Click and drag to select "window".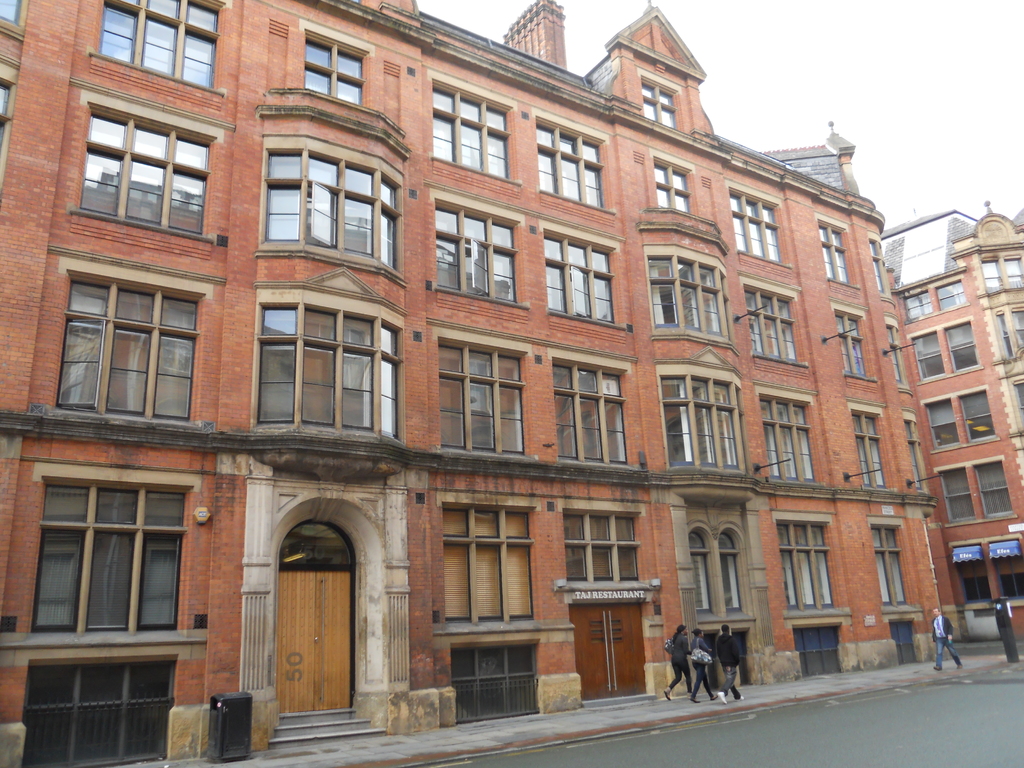
Selection: 427 65 524 181.
